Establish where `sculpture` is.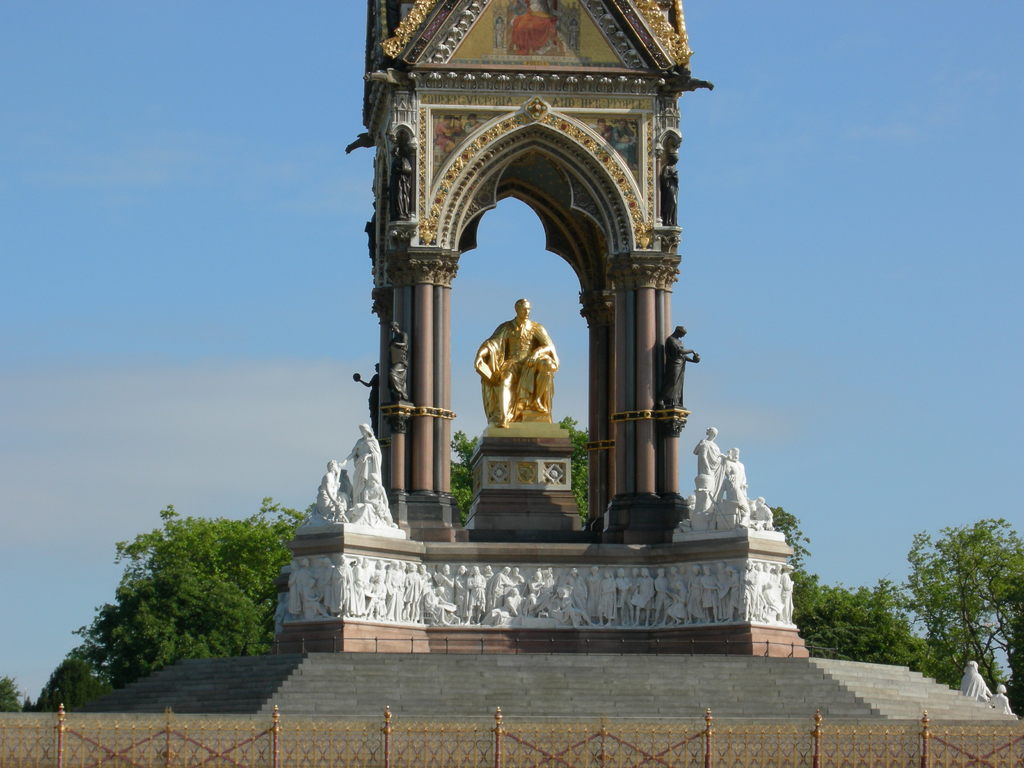
Established at [left=390, top=139, right=416, bottom=216].
